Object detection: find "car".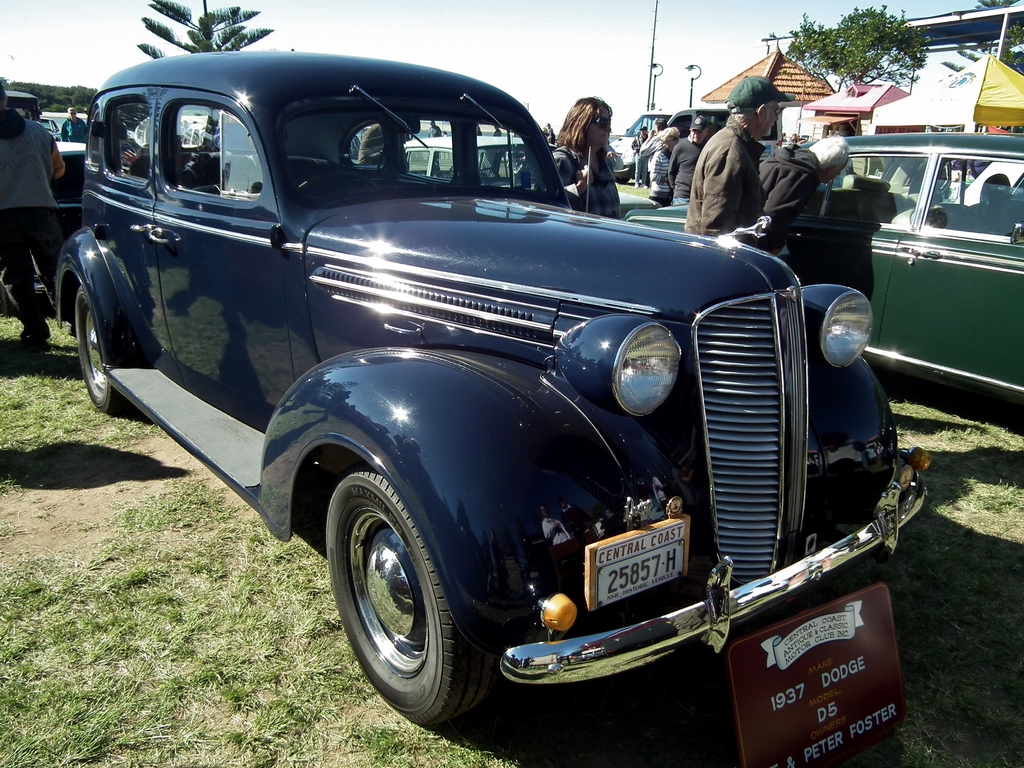
detection(0, 95, 84, 234).
